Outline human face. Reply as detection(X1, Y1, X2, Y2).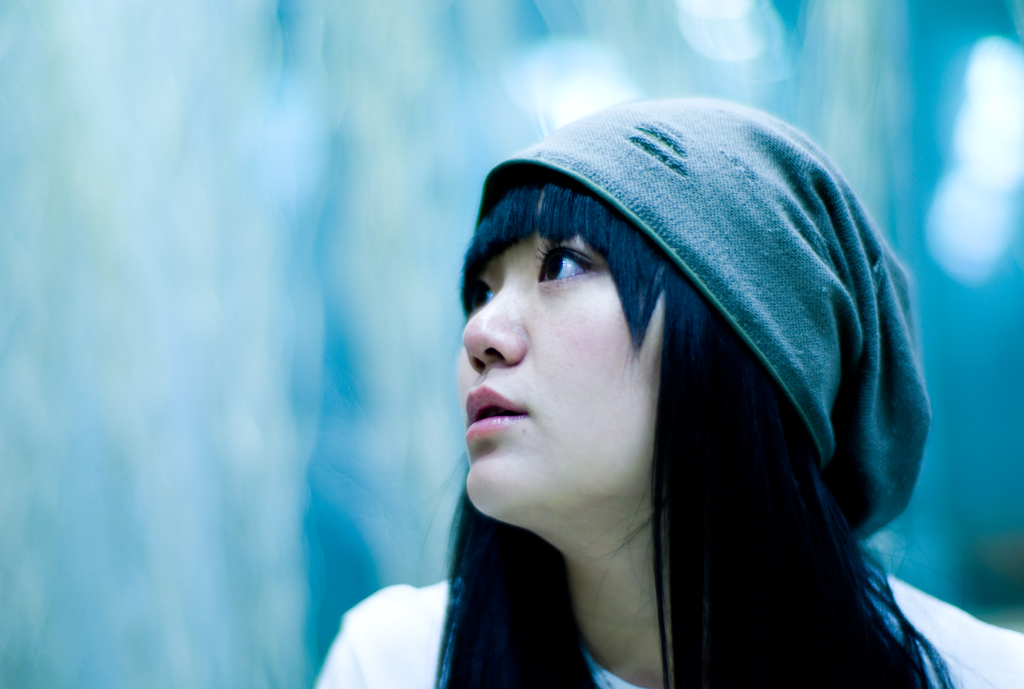
detection(457, 191, 664, 523).
